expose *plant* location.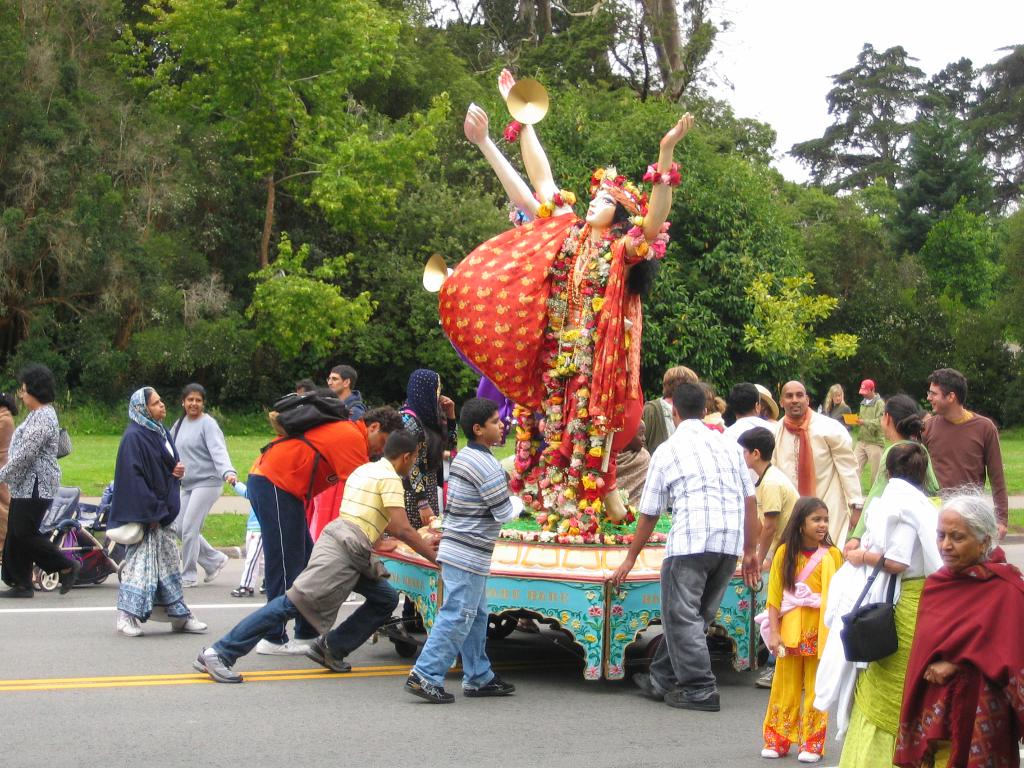
Exposed at 378 265 447 384.
